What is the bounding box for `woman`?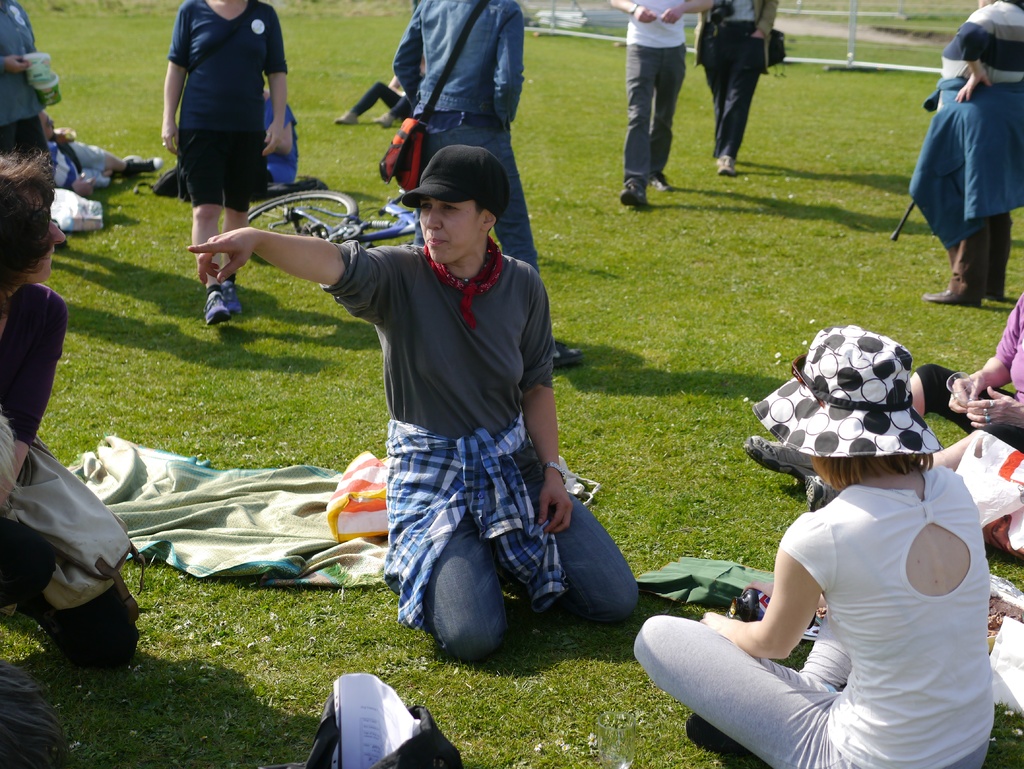
0,152,150,683.
